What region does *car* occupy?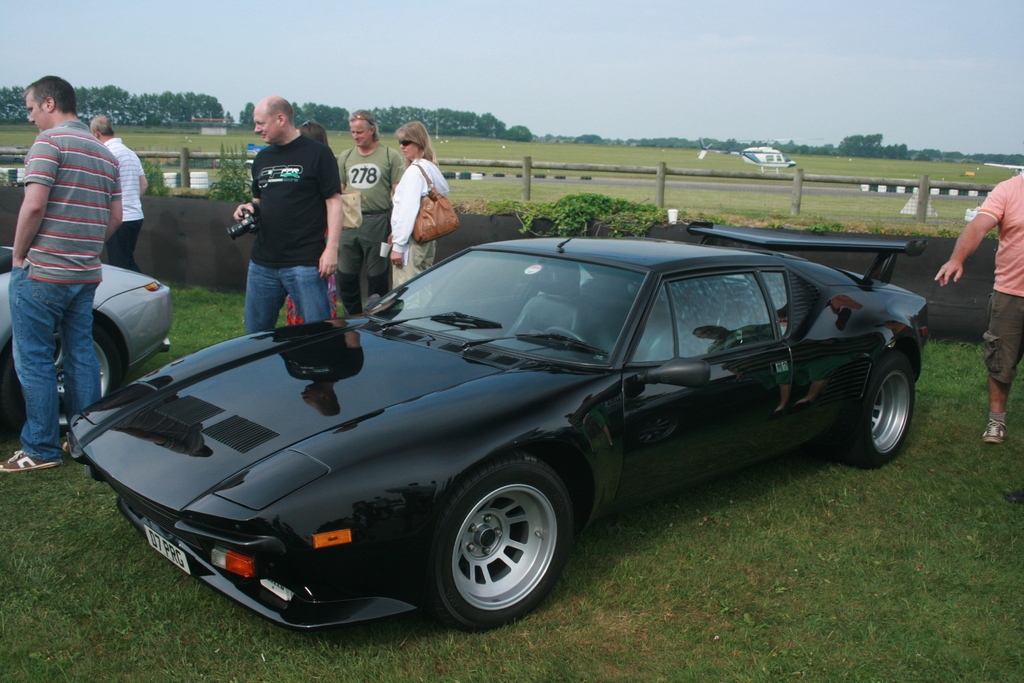
[0,247,170,434].
